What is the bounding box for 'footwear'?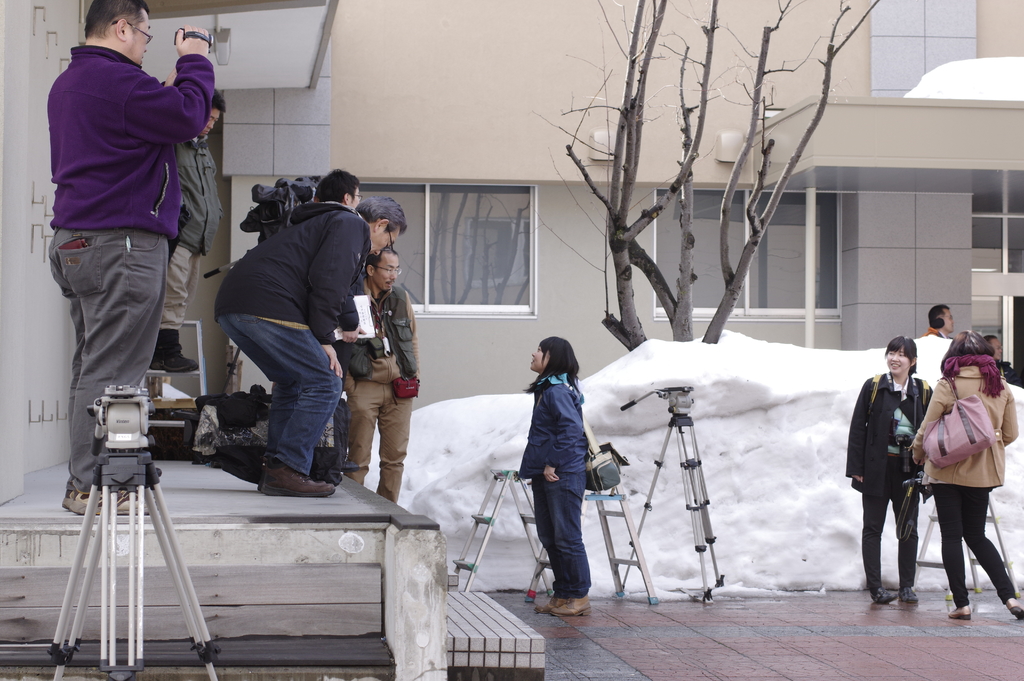
{"left": 63, "top": 486, "right": 81, "bottom": 509}.
